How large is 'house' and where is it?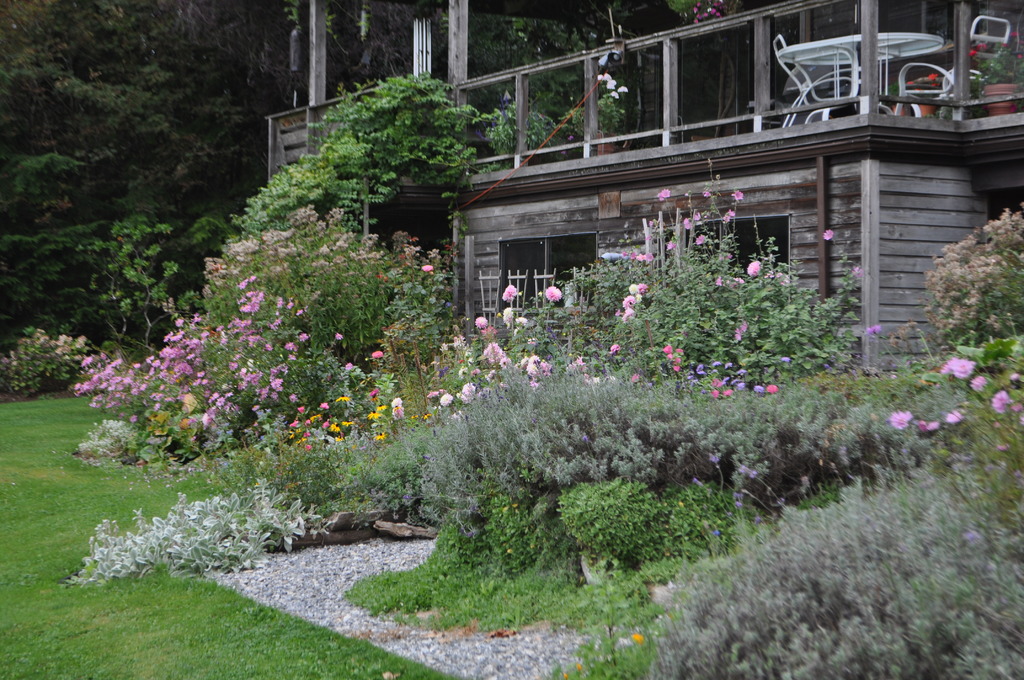
Bounding box: <box>262,0,1023,380</box>.
